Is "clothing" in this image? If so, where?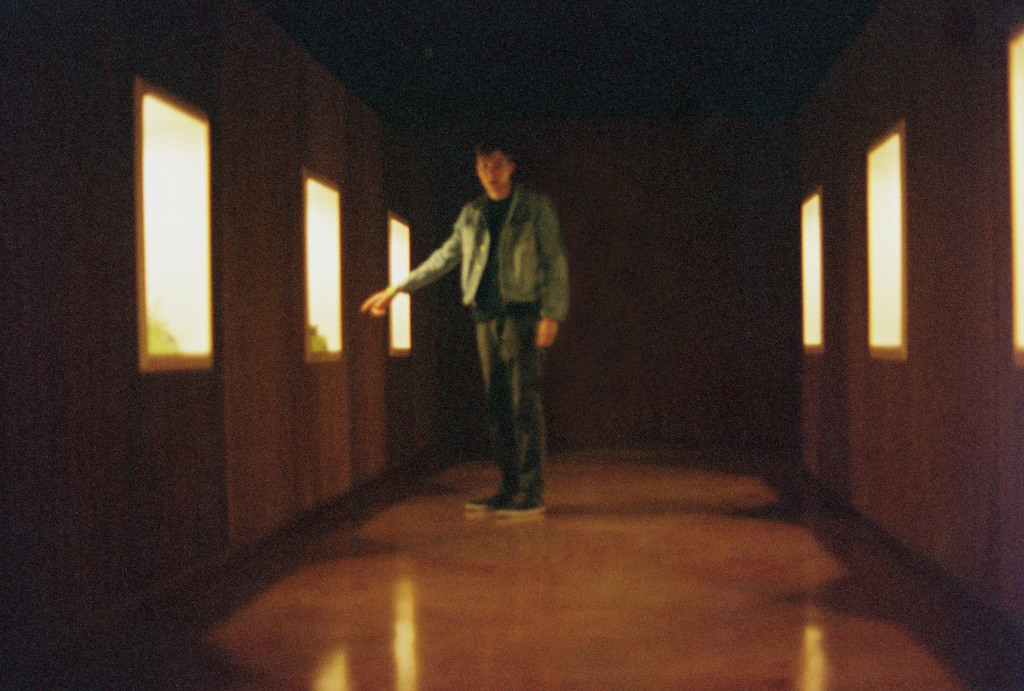
Yes, at region(394, 152, 572, 496).
